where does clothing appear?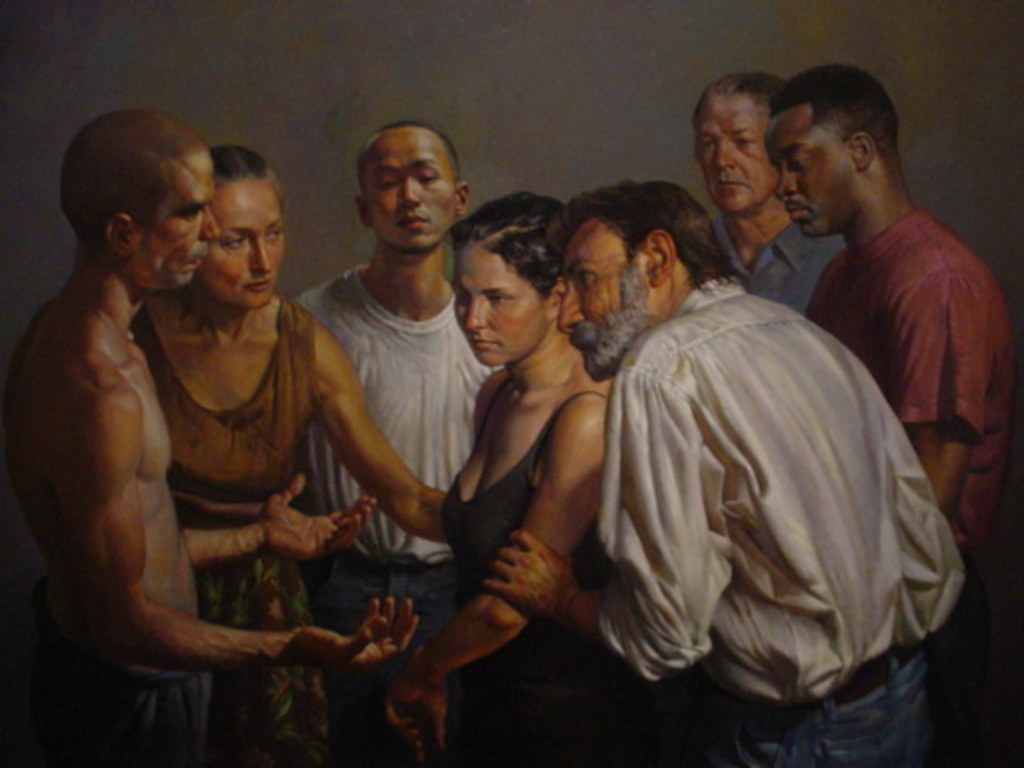
Appears at [450,354,616,766].
